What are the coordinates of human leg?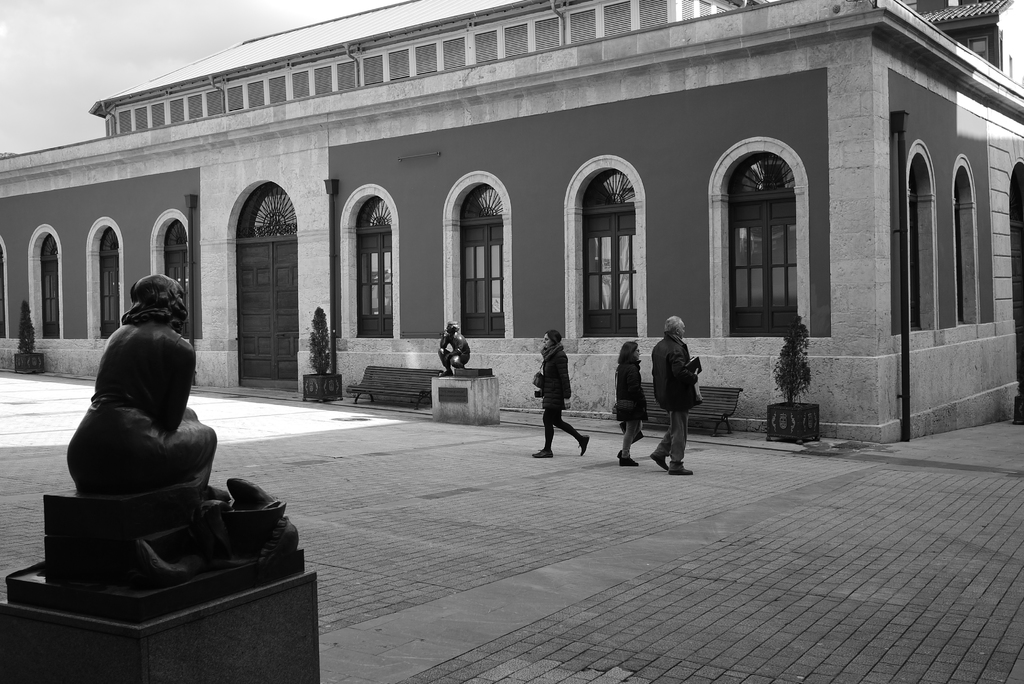
l=650, t=410, r=670, b=466.
